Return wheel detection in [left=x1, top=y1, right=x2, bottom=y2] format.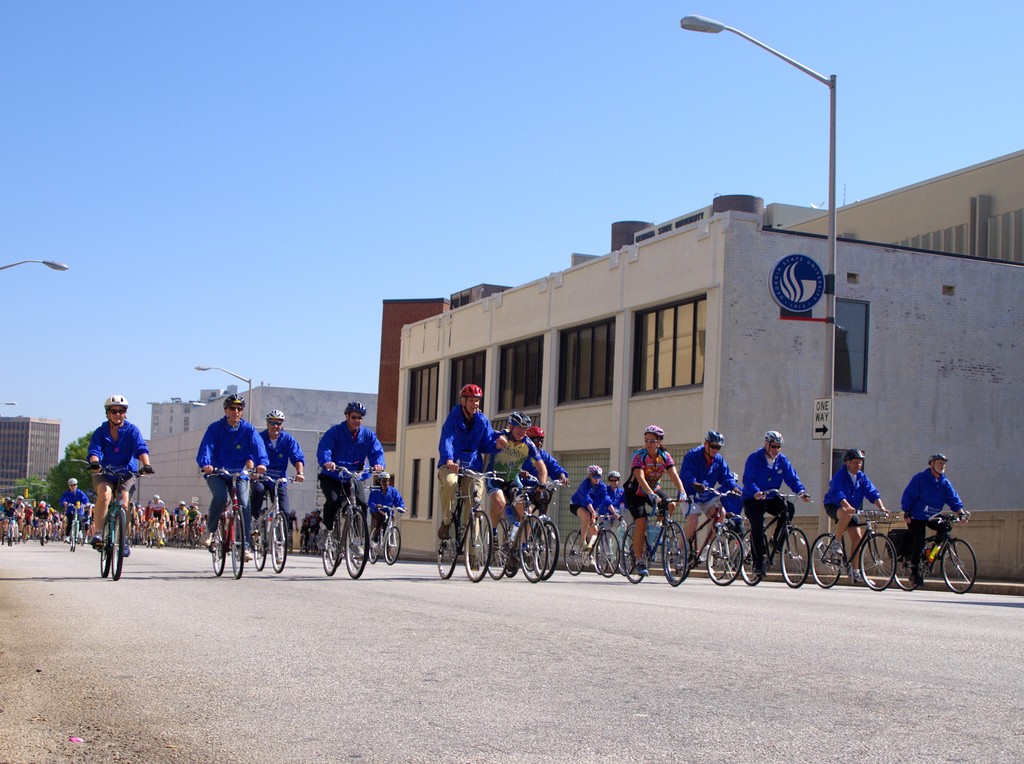
[left=42, top=527, right=43, bottom=546].
